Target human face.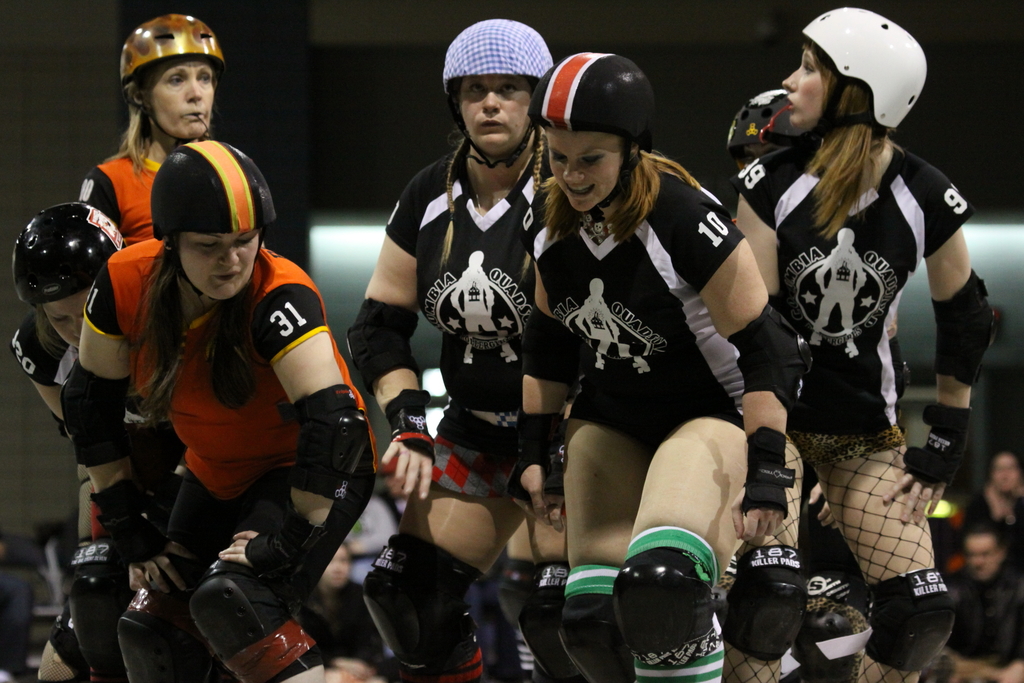
Target region: [x1=44, y1=286, x2=94, y2=356].
